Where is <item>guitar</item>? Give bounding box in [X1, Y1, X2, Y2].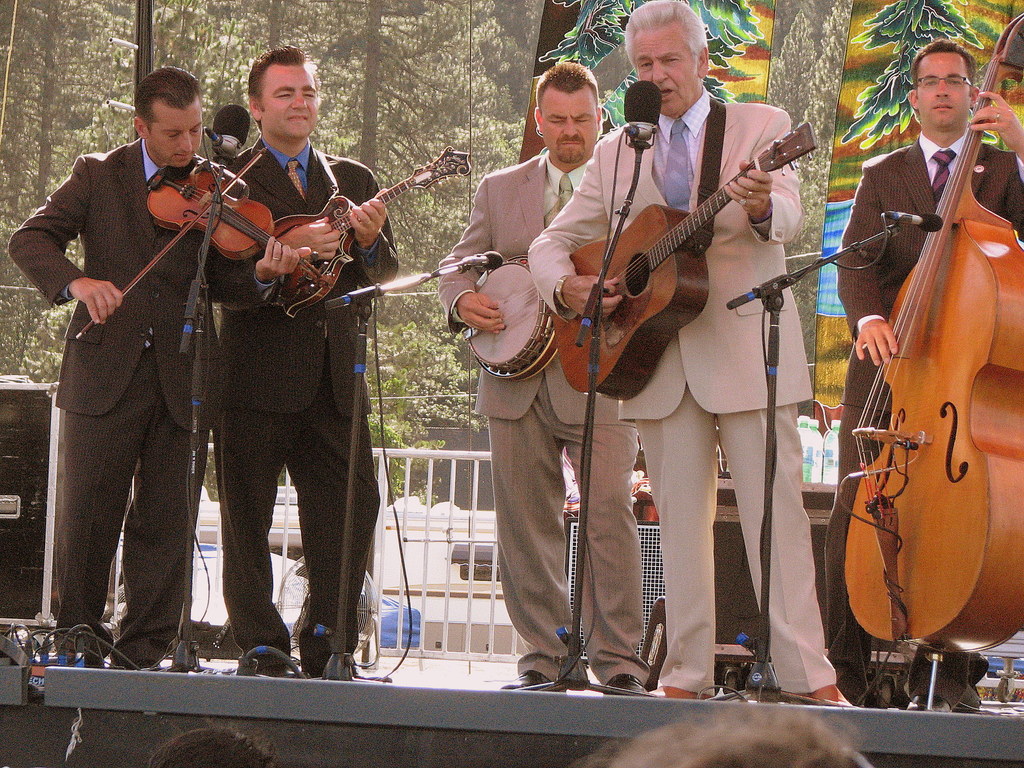
[257, 135, 488, 327].
